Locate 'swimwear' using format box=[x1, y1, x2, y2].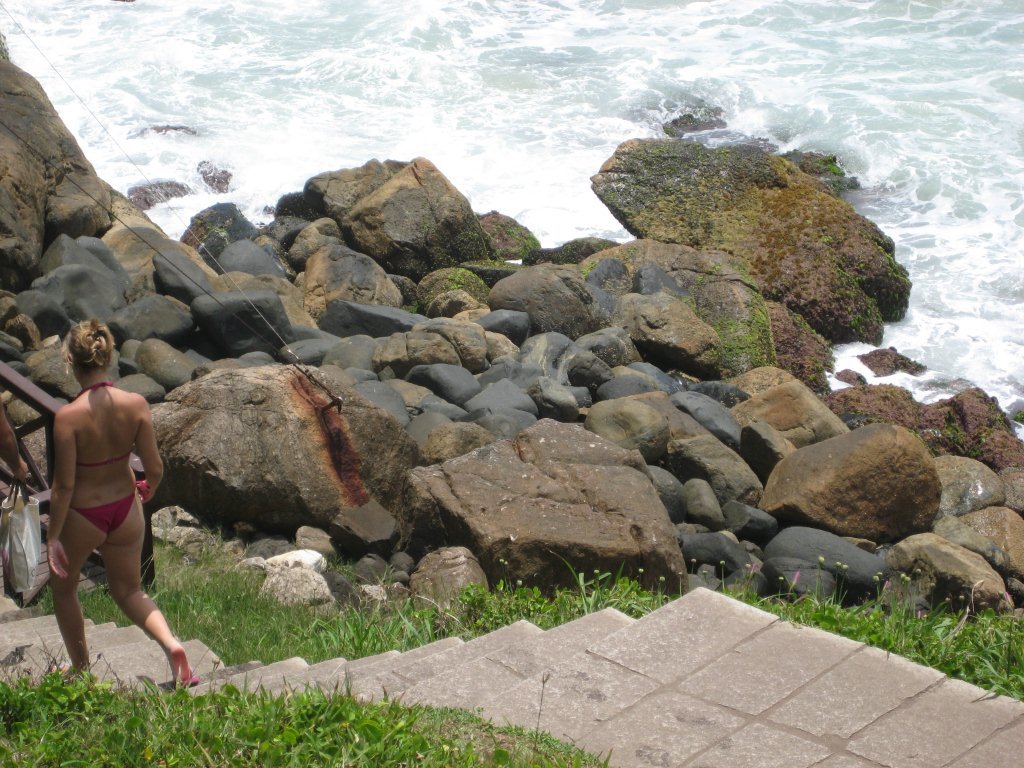
box=[63, 480, 148, 537].
